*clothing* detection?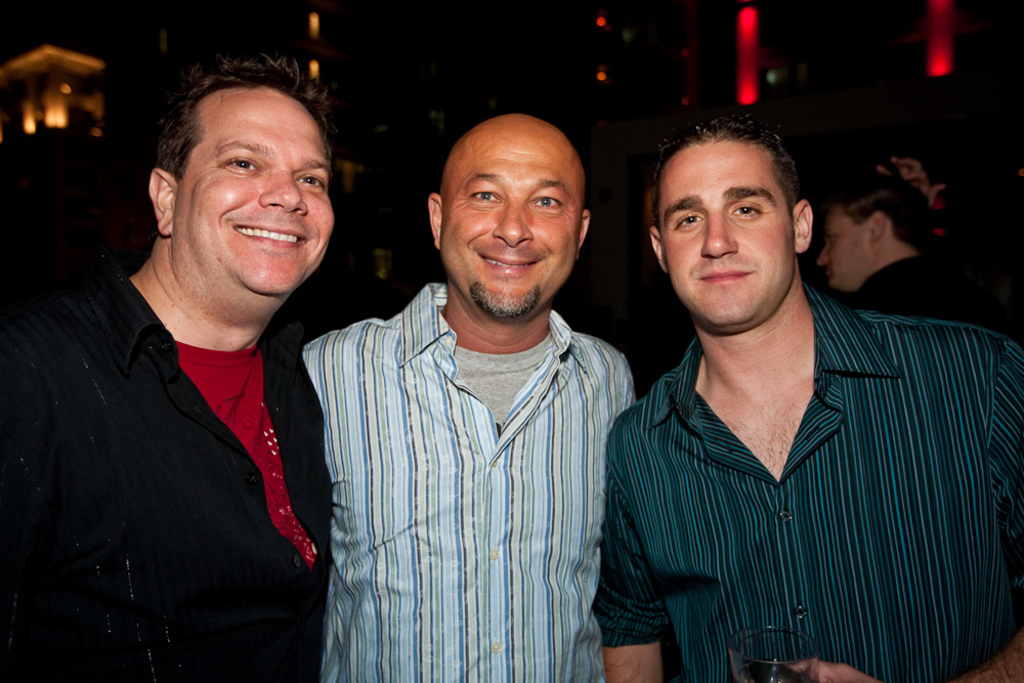
bbox=[296, 283, 637, 682]
